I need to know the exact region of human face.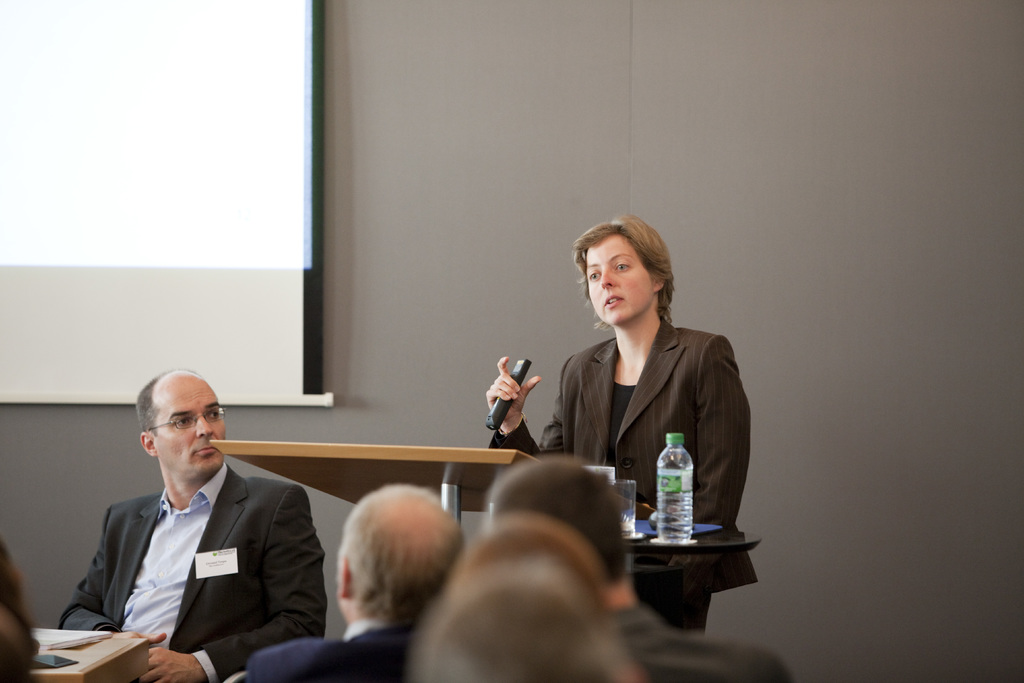
Region: [148,373,220,479].
